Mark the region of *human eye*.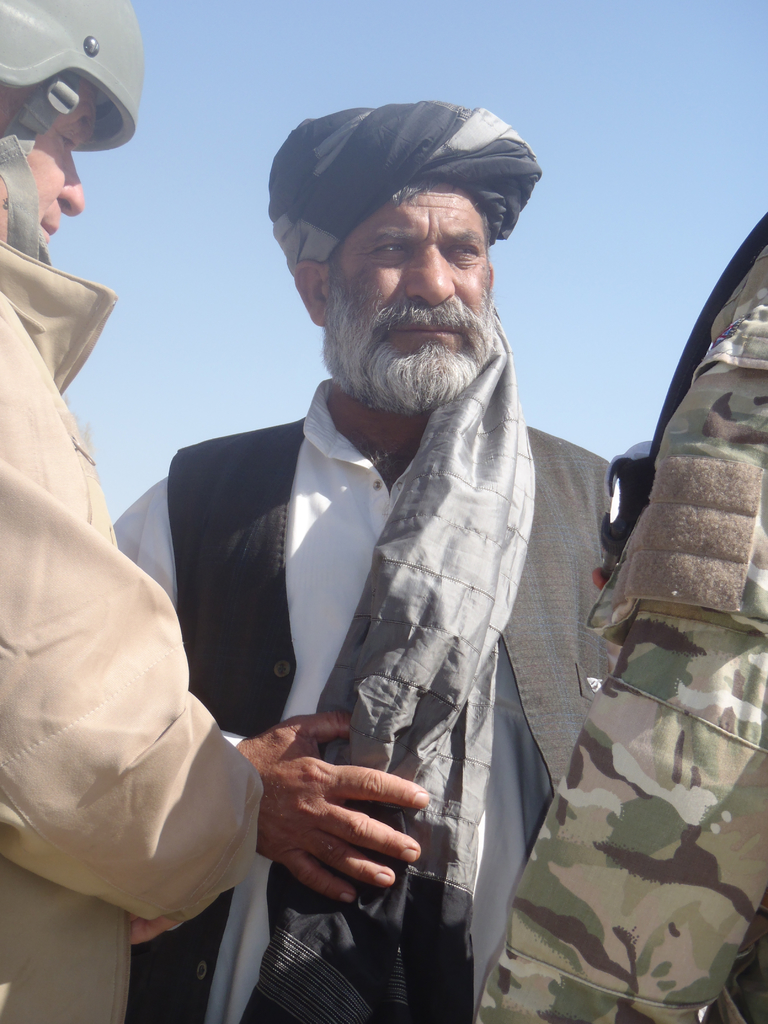
Region: <bbox>448, 241, 479, 259</bbox>.
